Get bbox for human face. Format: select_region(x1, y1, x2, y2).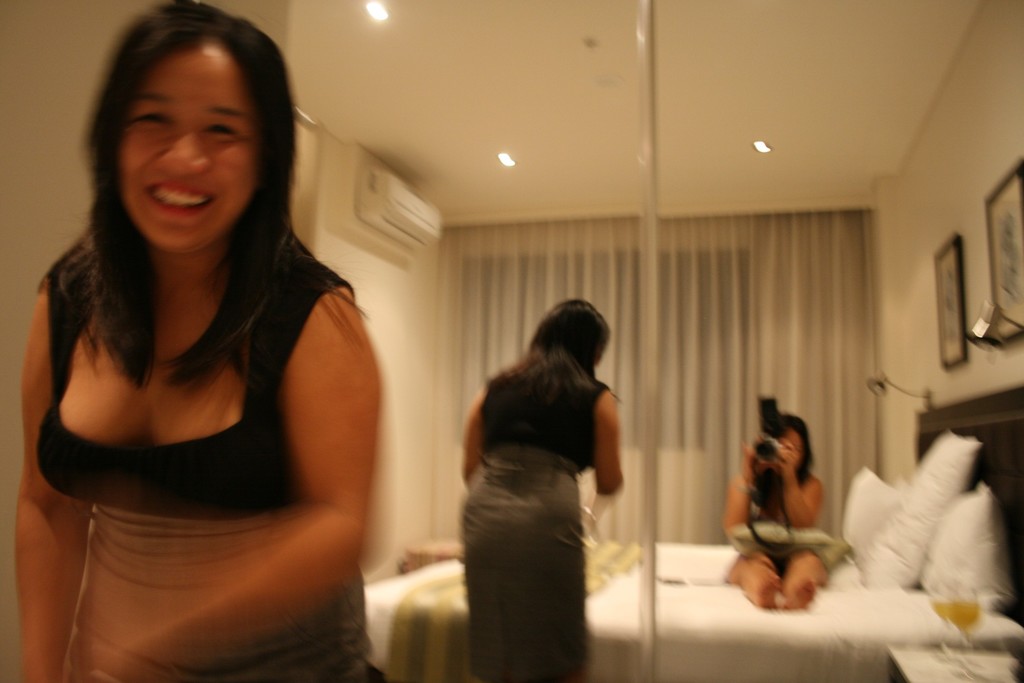
select_region(113, 38, 262, 254).
